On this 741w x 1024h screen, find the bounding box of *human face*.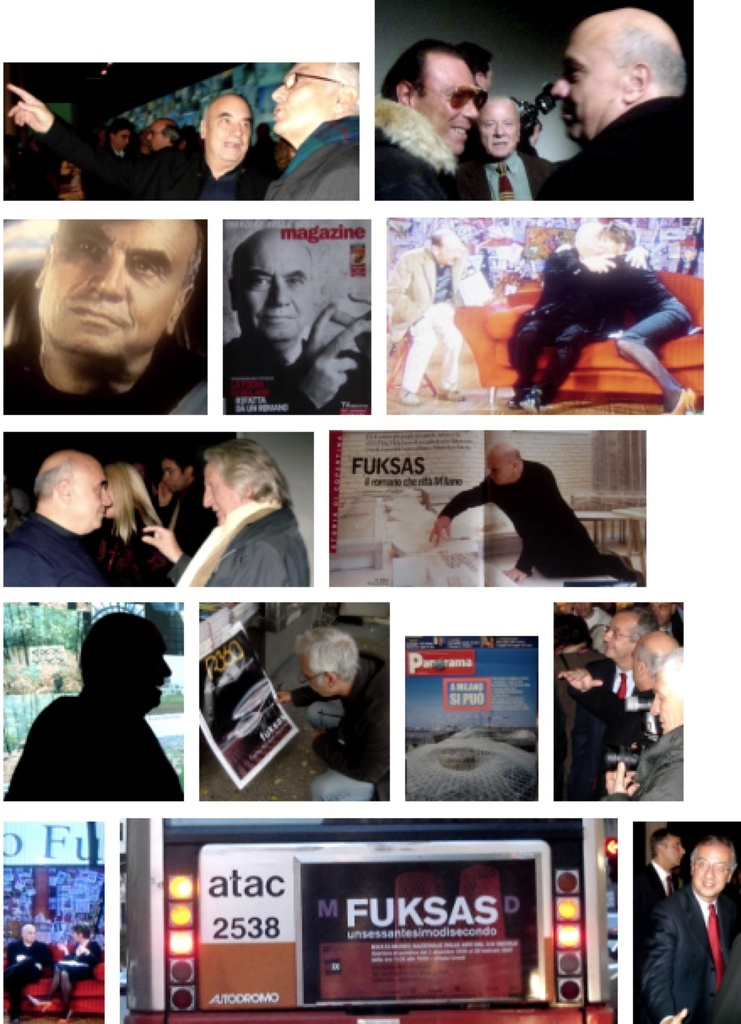
Bounding box: (left=600, top=614, right=633, bottom=656).
